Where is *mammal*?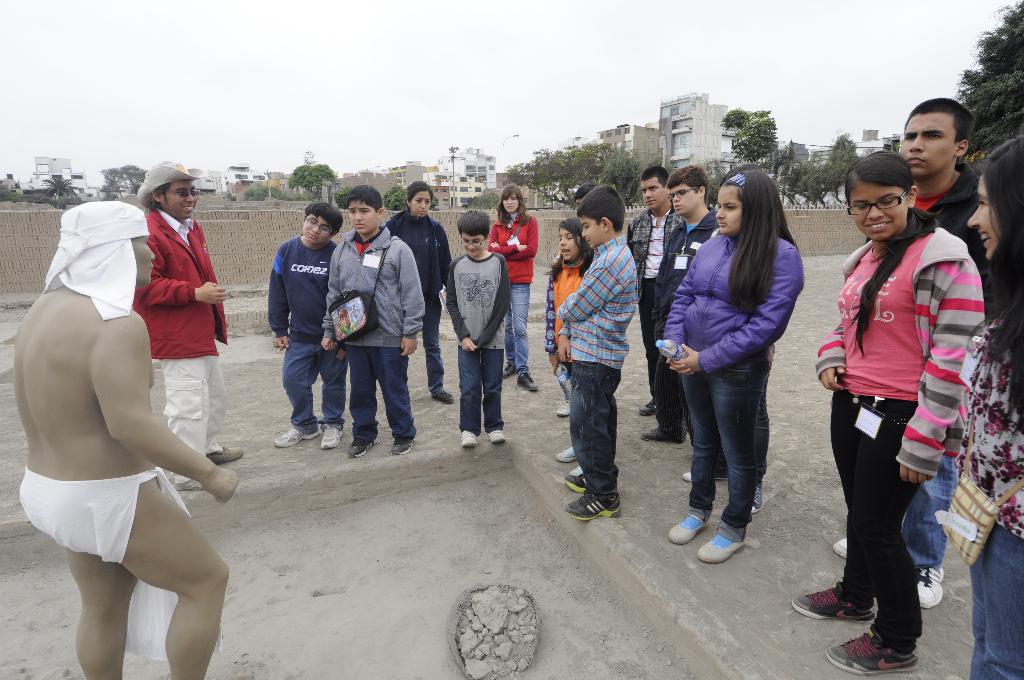
[557, 183, 641, 521].
